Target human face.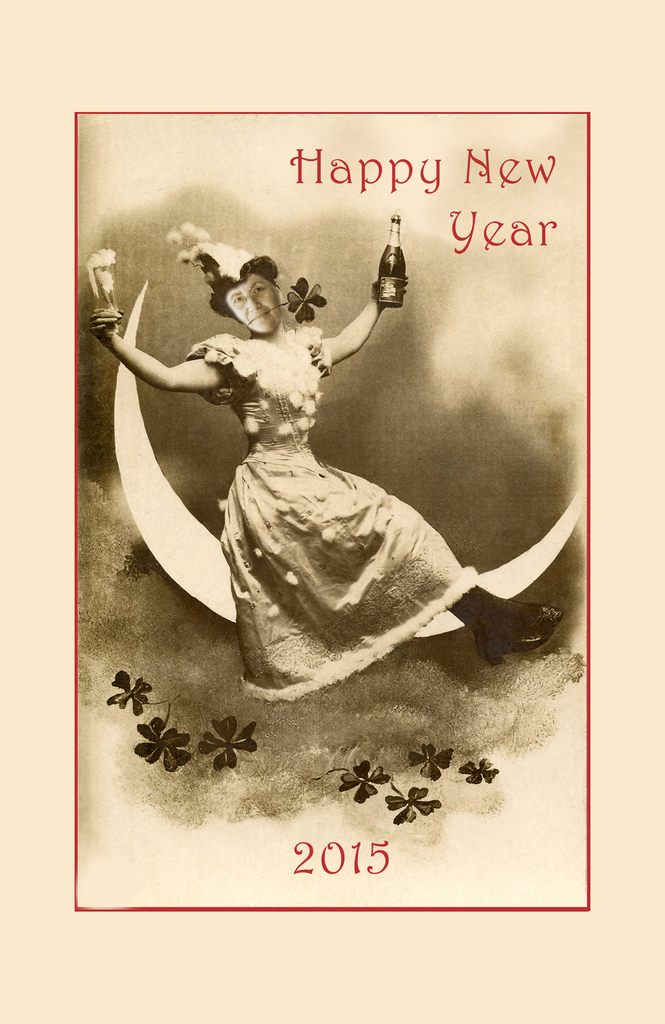
Target region: <region>225, 276, 279, 333</region>.
